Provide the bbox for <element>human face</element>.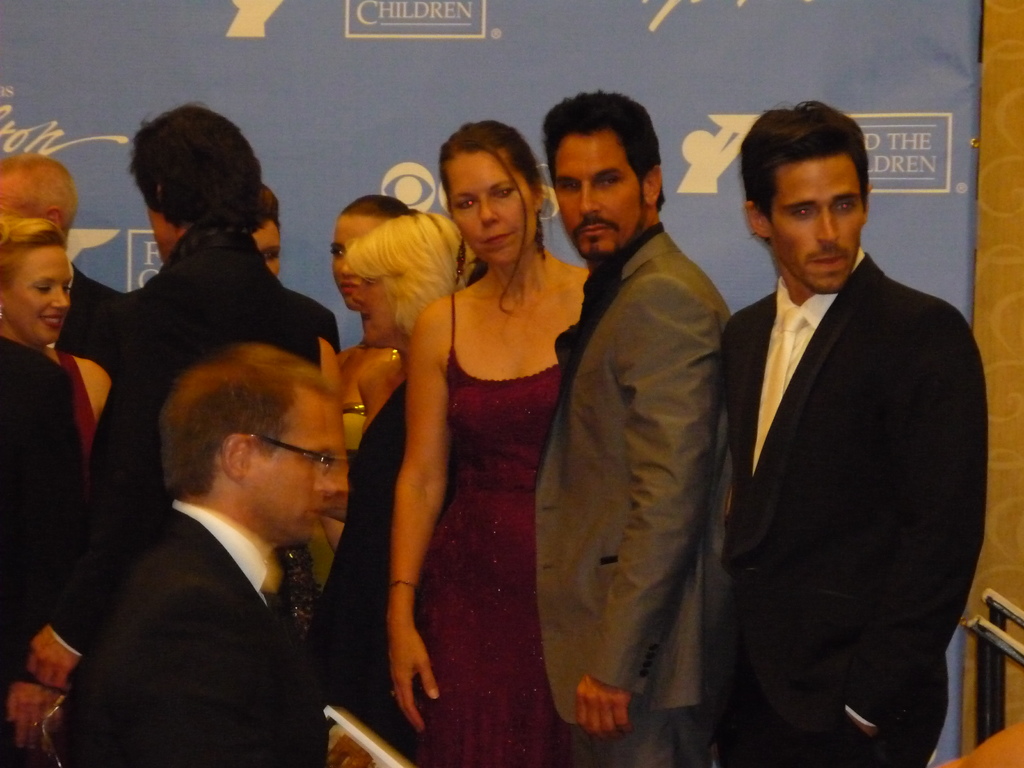
[248,403,339,540].
